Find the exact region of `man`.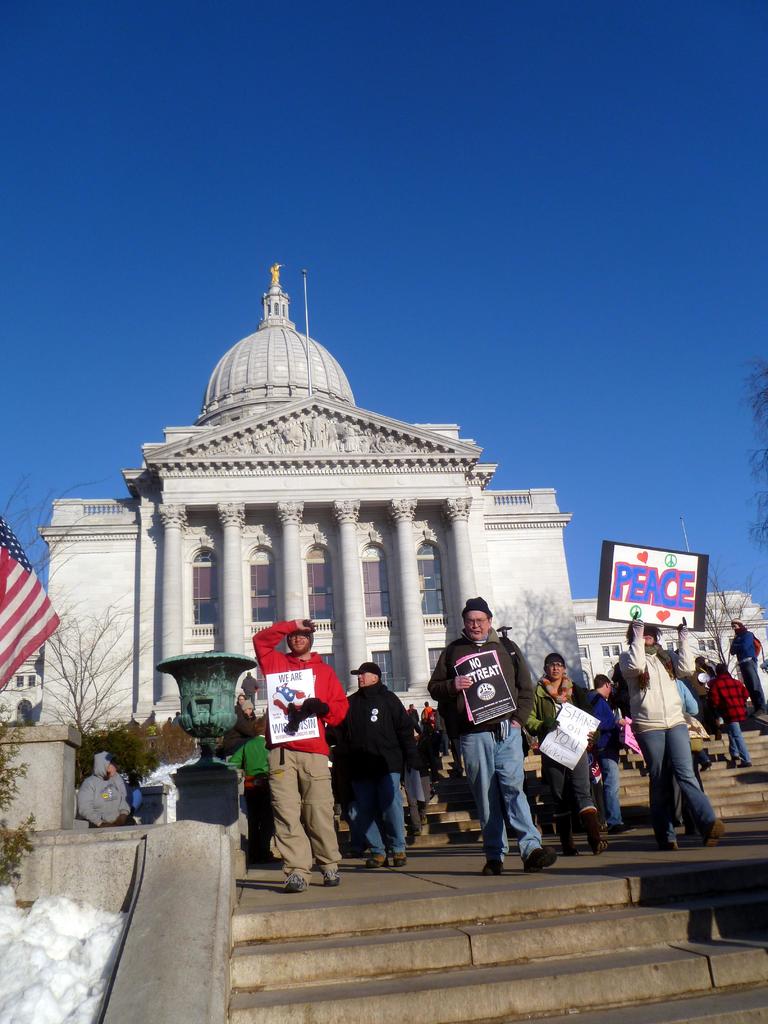
Exact region: 339, 656, 426, 868.
